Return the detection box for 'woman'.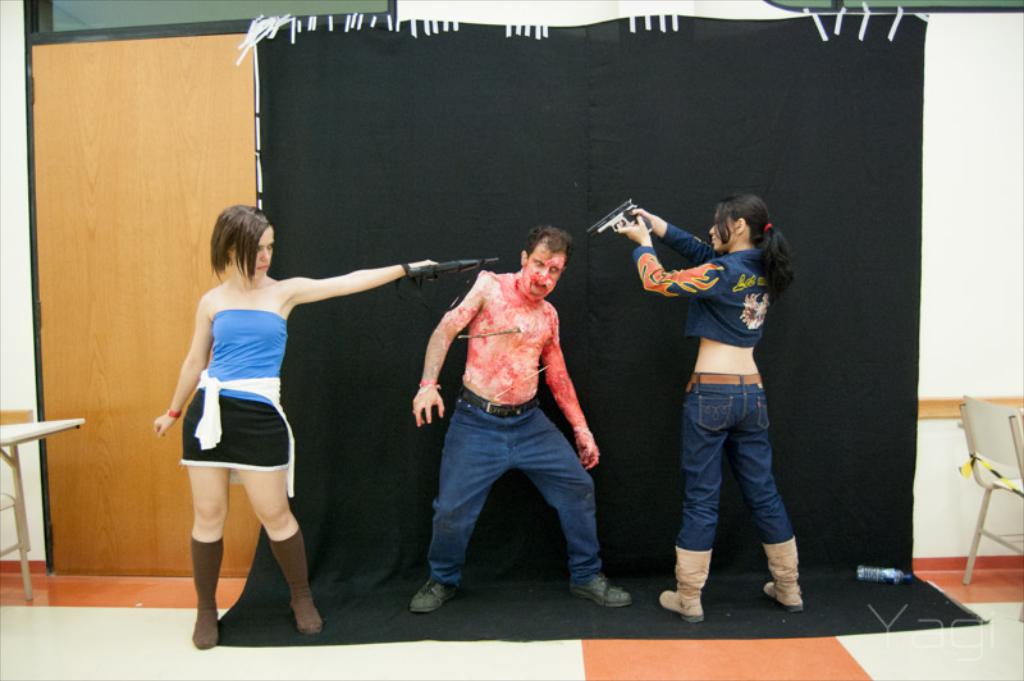
detection(612, 191, 796, 616).
